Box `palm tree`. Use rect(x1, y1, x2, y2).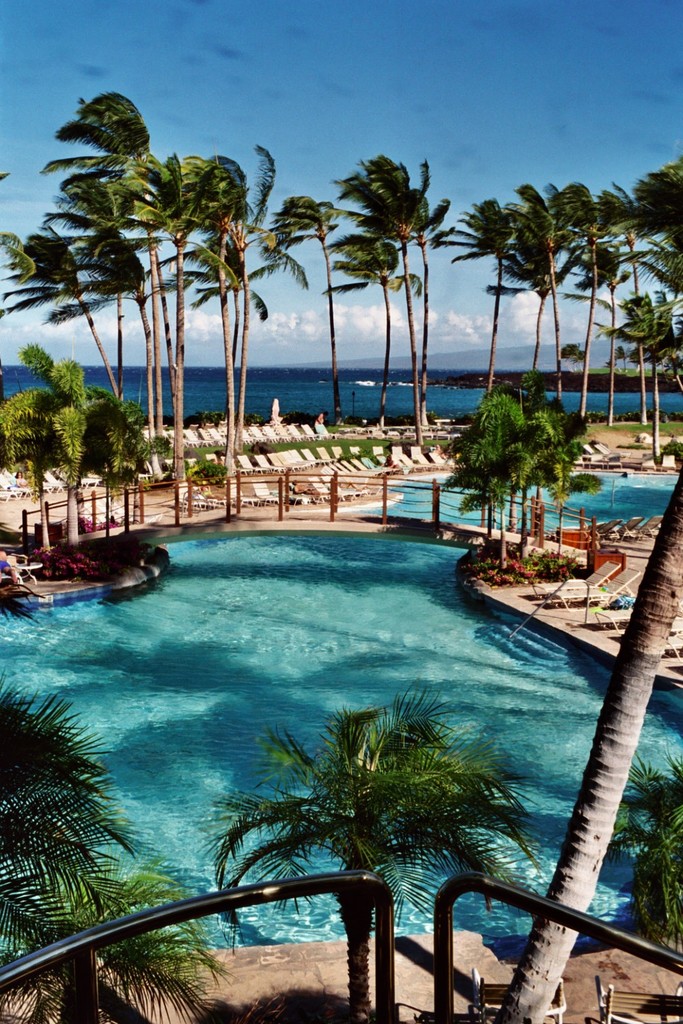
rect(609, 195, 661, 393).
